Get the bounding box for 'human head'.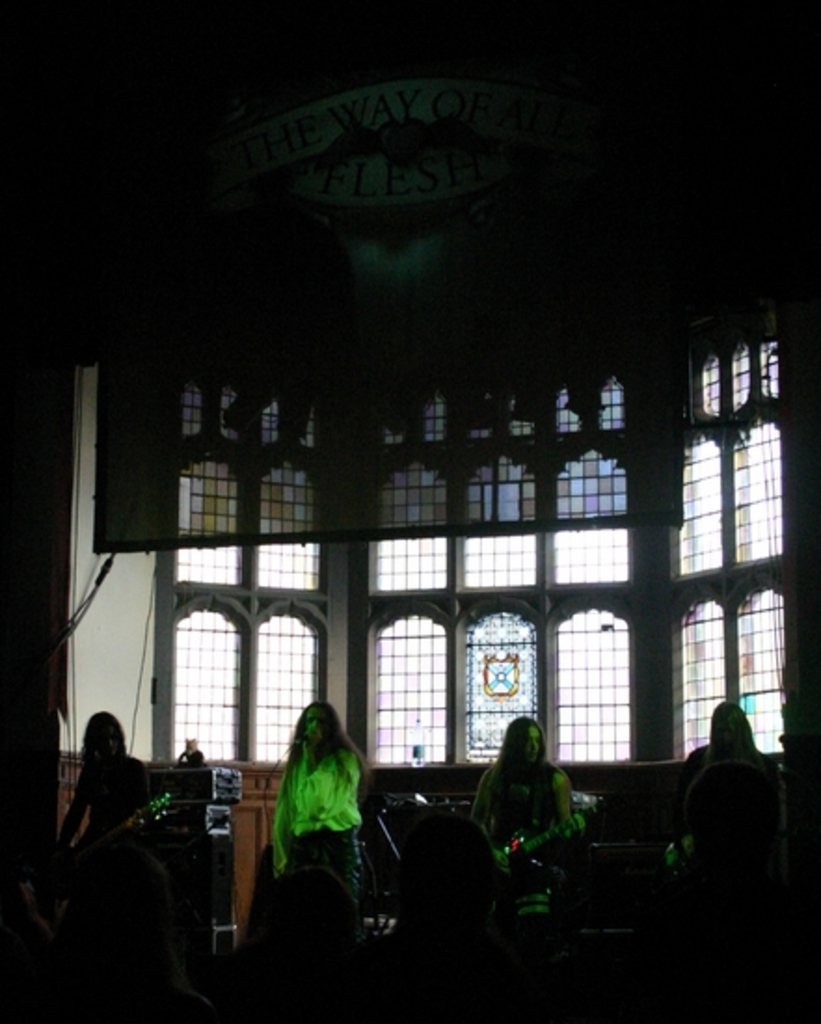
x1=497, y1=713, x2=549, y2=767.
